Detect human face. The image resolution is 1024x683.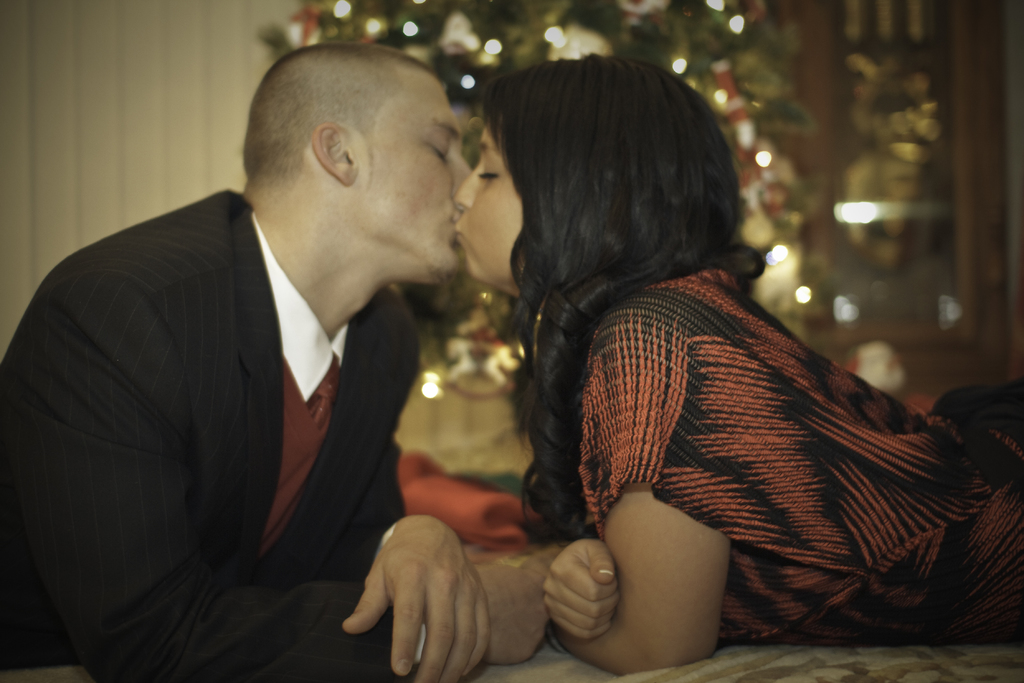
x1=456, y1=138, x2=526, y2=276.
